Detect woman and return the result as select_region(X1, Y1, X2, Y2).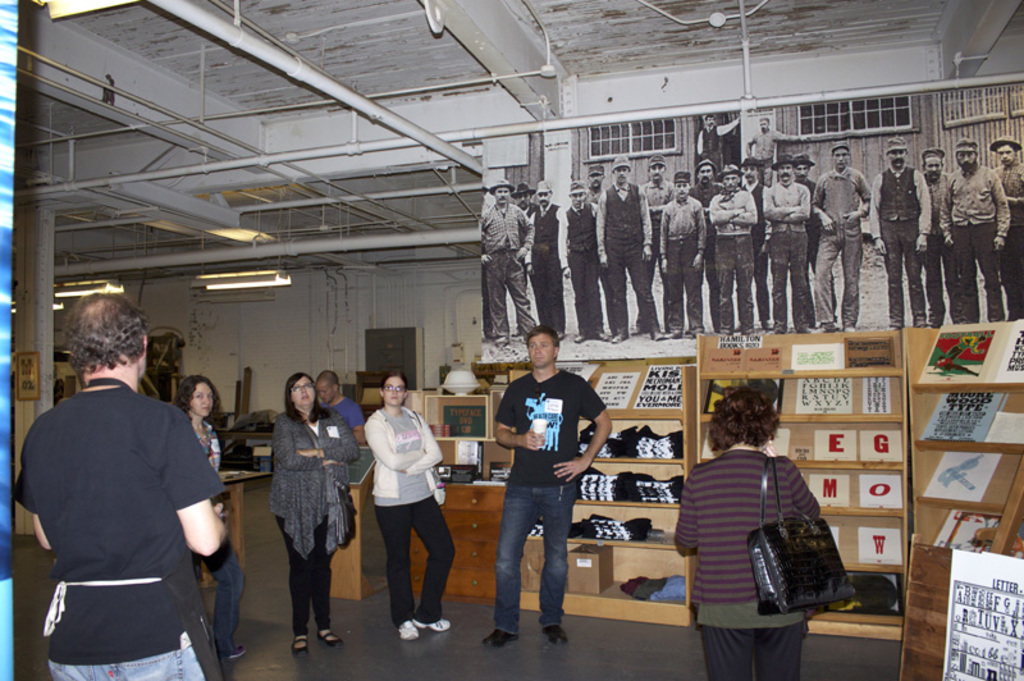
select_region(255, 379, 342, 649).
